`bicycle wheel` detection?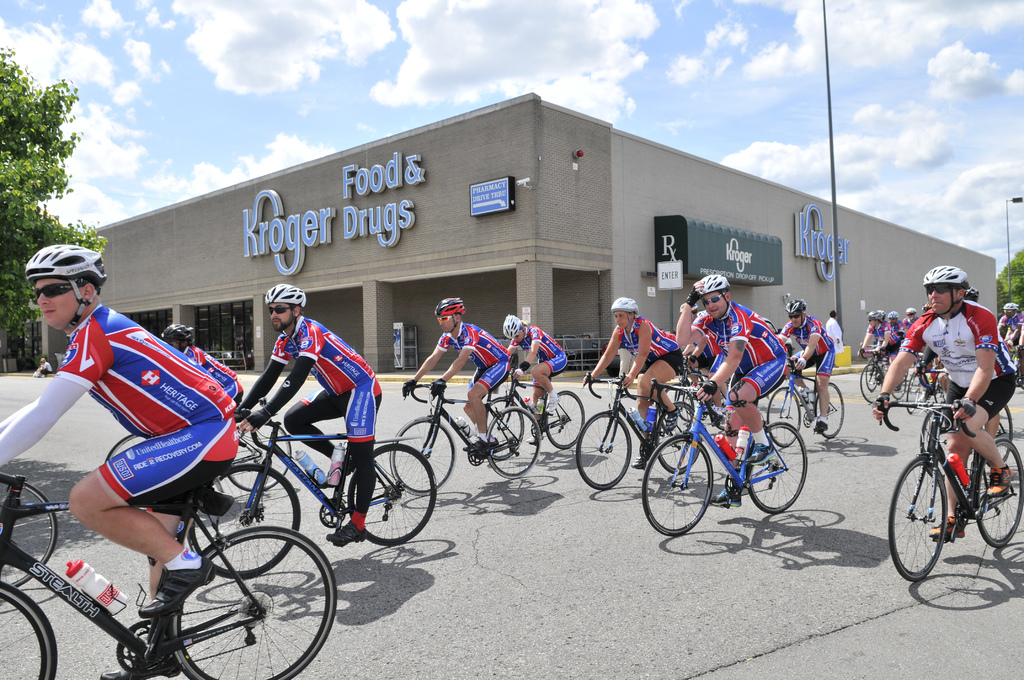
crop(189, 460, 301, 580)
